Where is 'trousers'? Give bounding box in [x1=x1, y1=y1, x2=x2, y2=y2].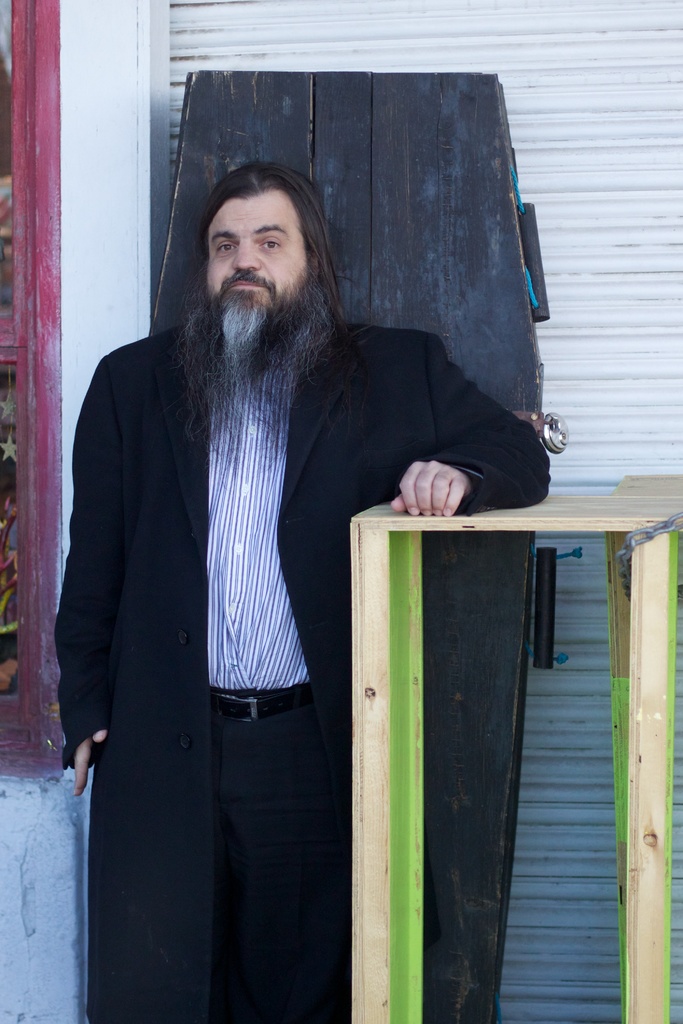
[x1=86, y1=673, x2=355, y2=1023].
